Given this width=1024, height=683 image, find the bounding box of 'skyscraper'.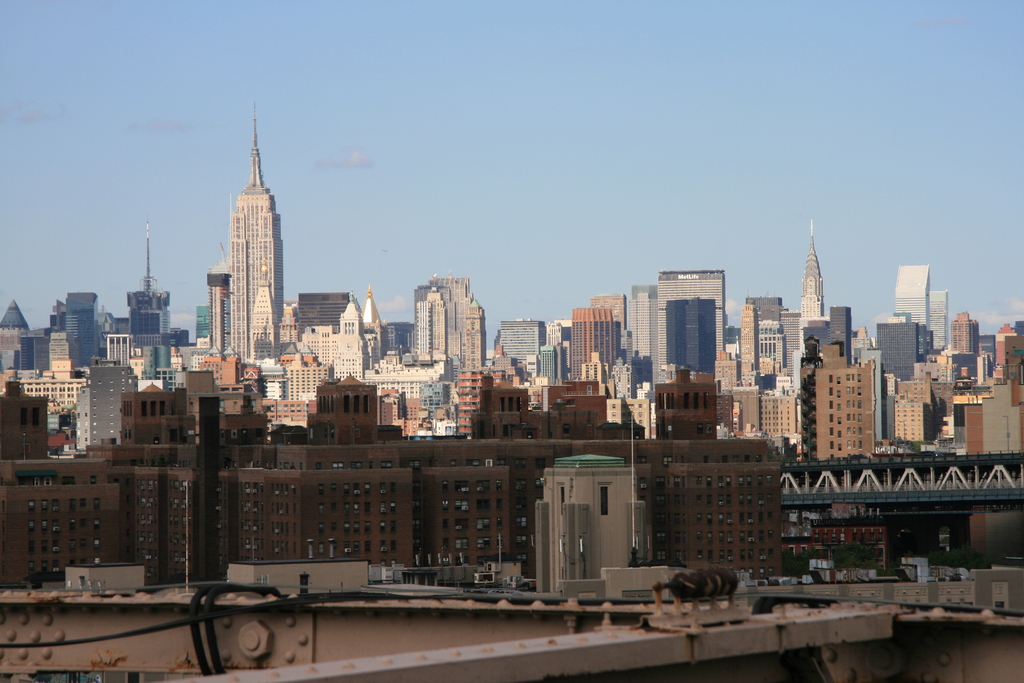
{"x1": 390, "y1": 320, "x2": 417, "y2": 356}.
